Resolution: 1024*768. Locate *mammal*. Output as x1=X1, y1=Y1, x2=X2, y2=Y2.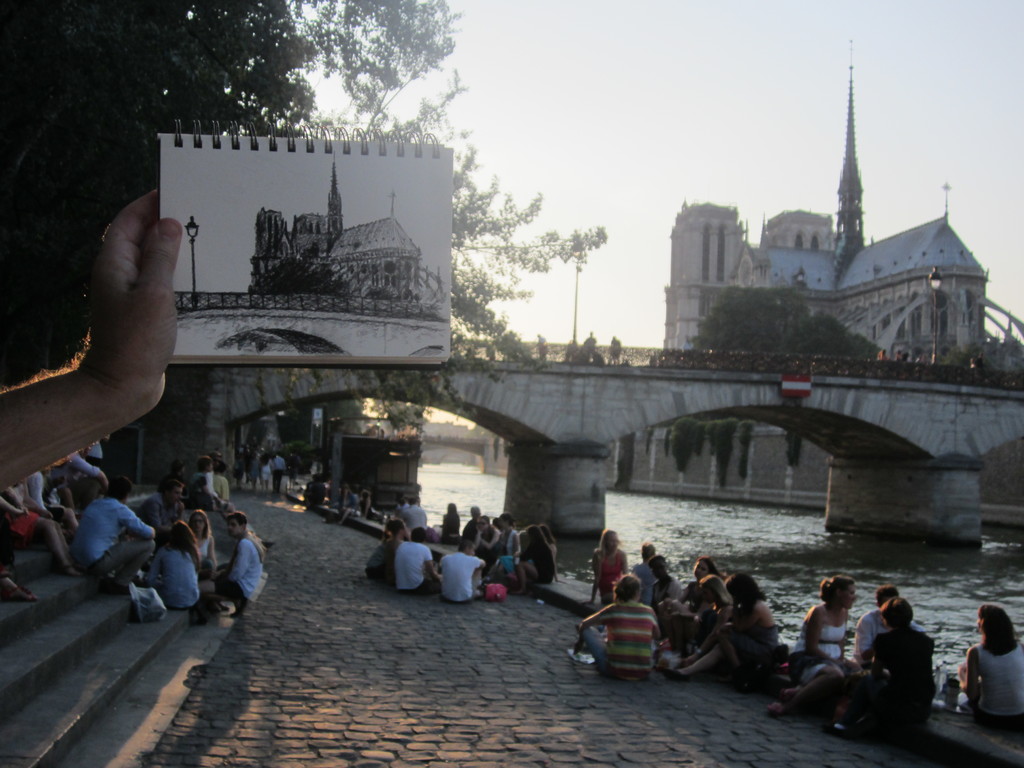
x1=636, y1=541, x2=656, y2=604.
